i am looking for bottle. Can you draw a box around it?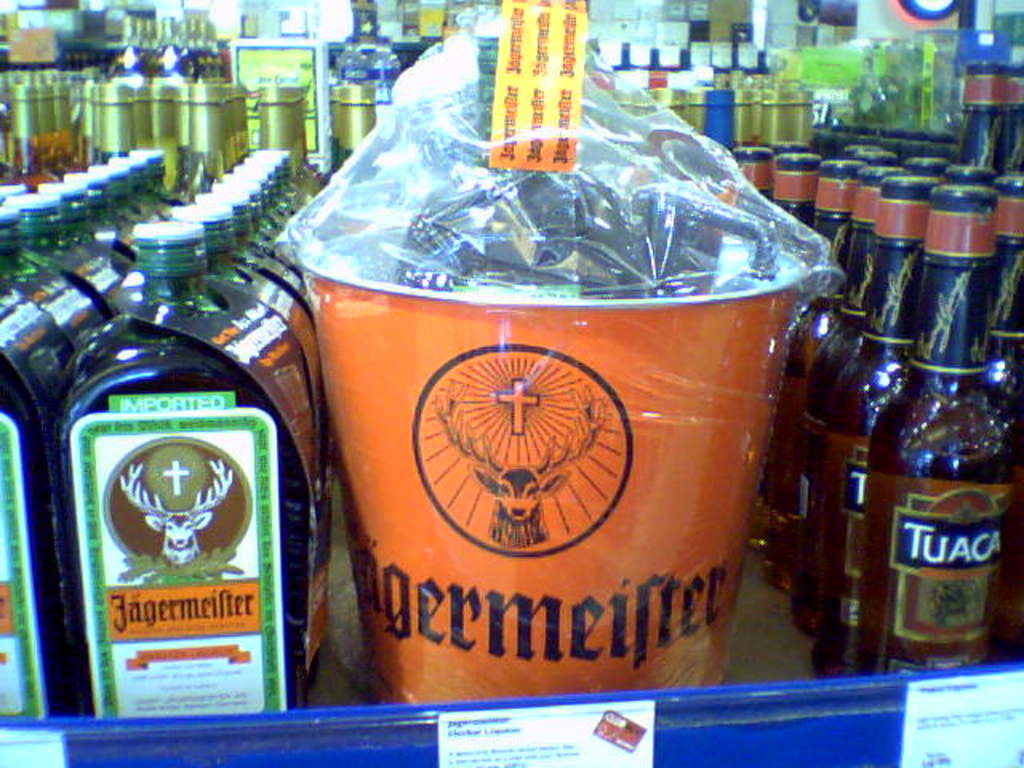
Sure, the bounding box is 110/155/166/219.
